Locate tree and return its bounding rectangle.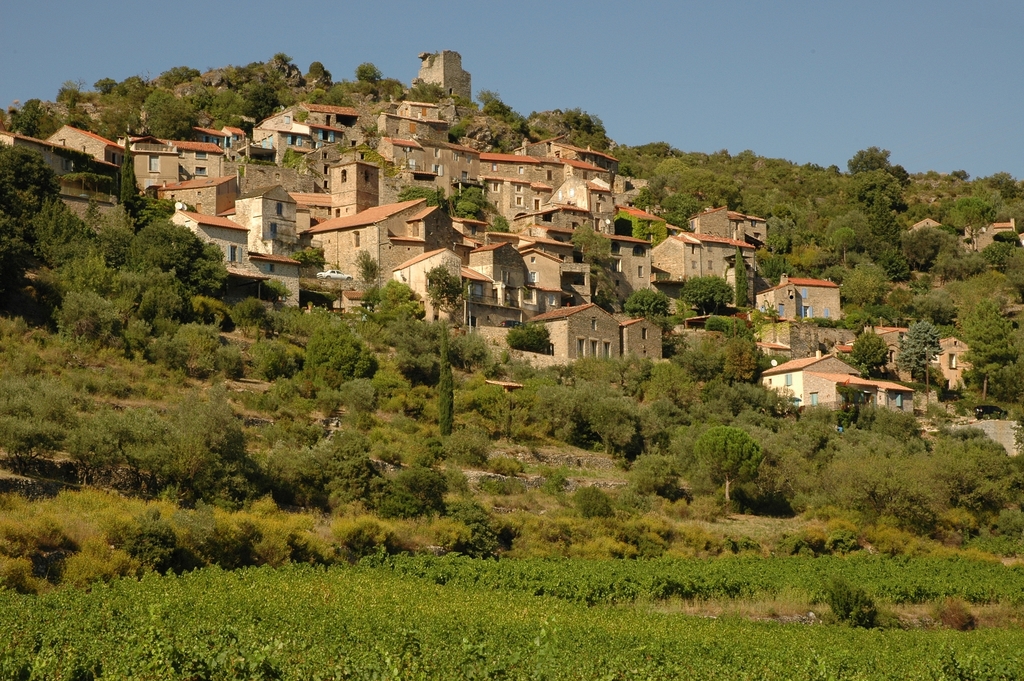
x1=772, y1=202, x2=841, y2=257.
